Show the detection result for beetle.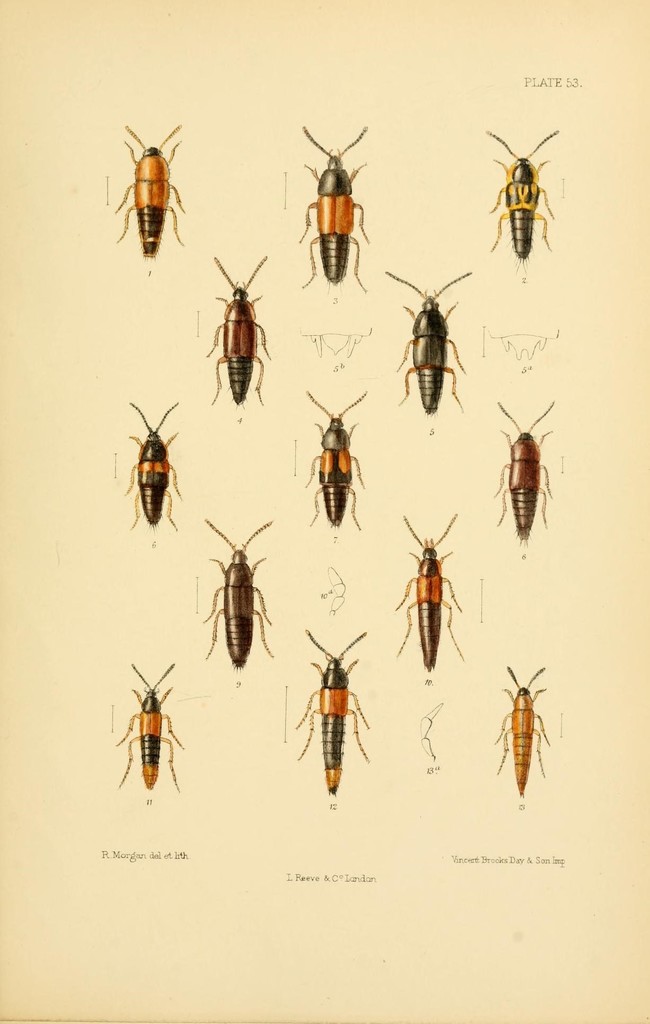
[379,273,479,416].
